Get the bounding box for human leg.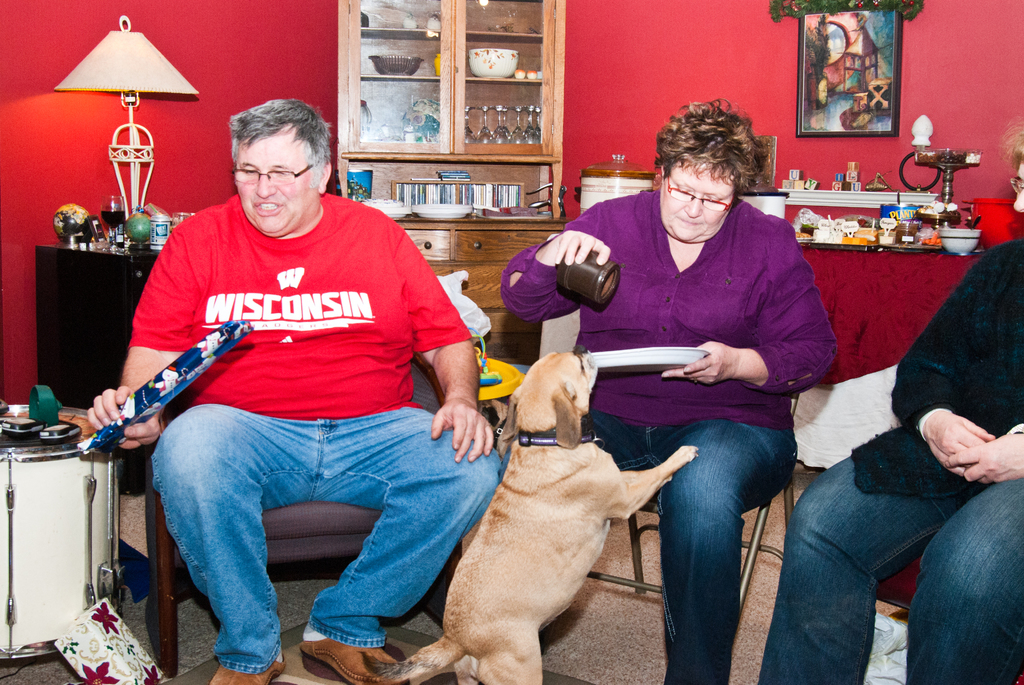
[756, 441, 972, 684].
